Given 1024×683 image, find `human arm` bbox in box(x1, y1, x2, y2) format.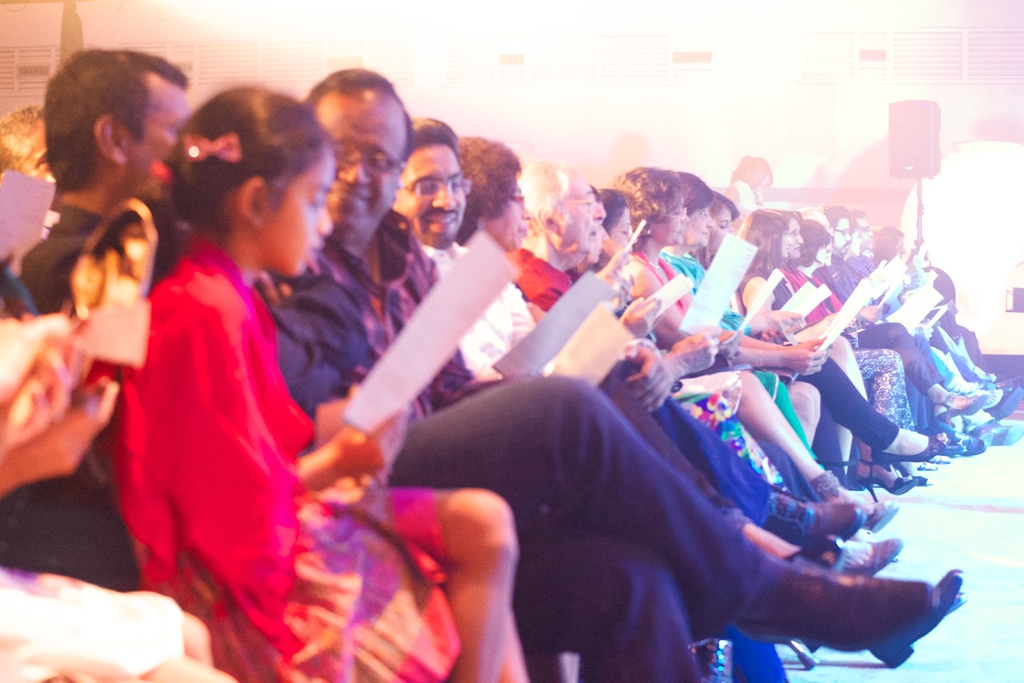
box(531, 261, 671, 404).
